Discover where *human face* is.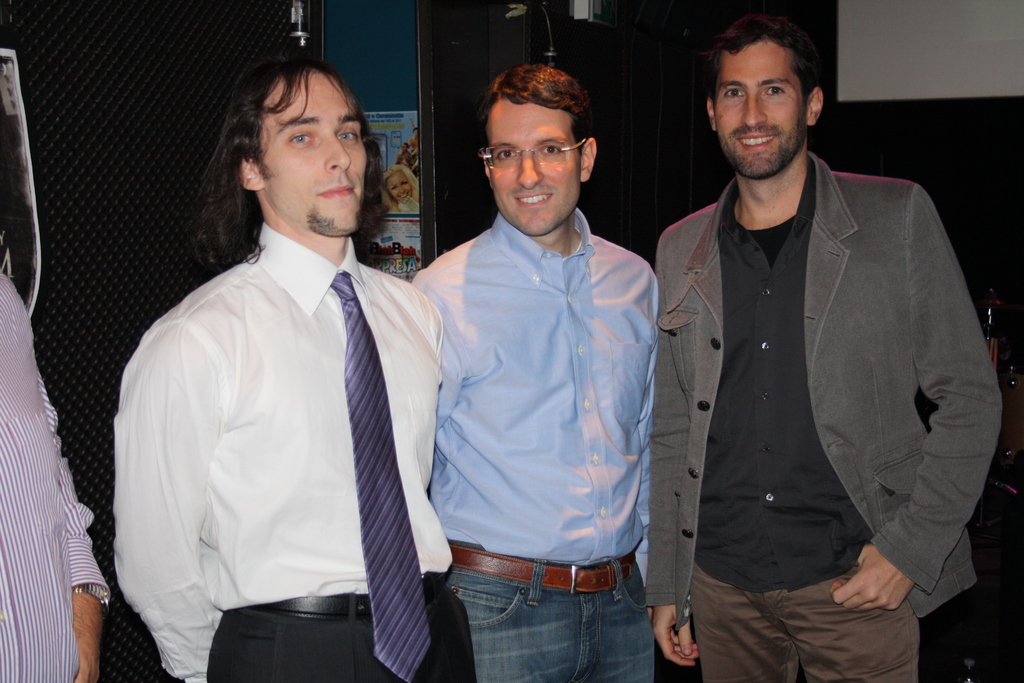
Discovered at 388:172:412:205.
